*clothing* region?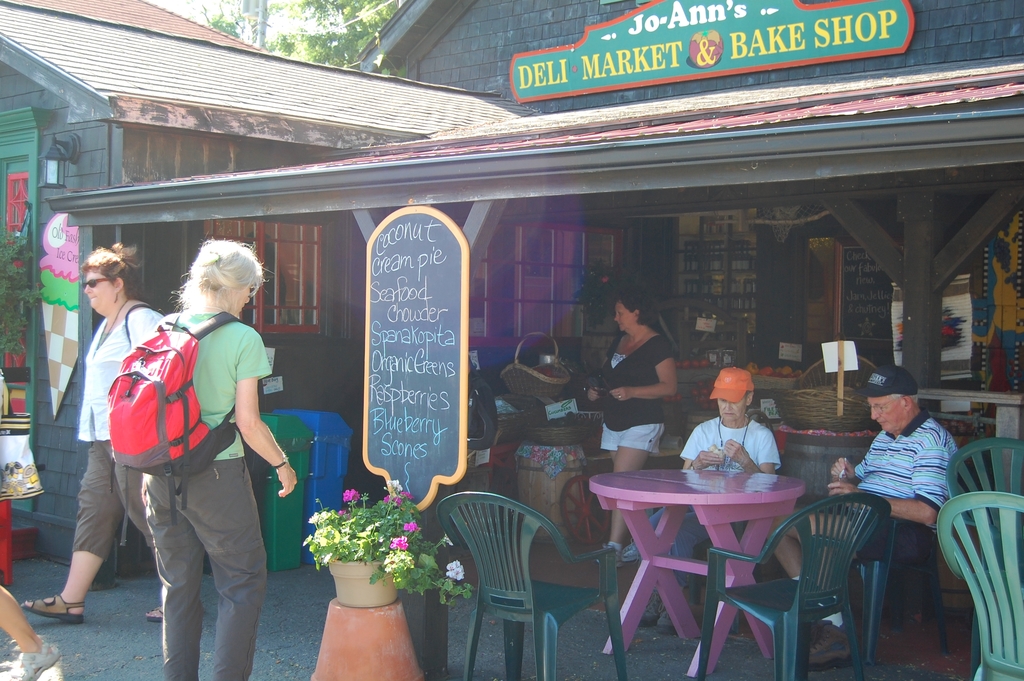
[858,407,969,540]
